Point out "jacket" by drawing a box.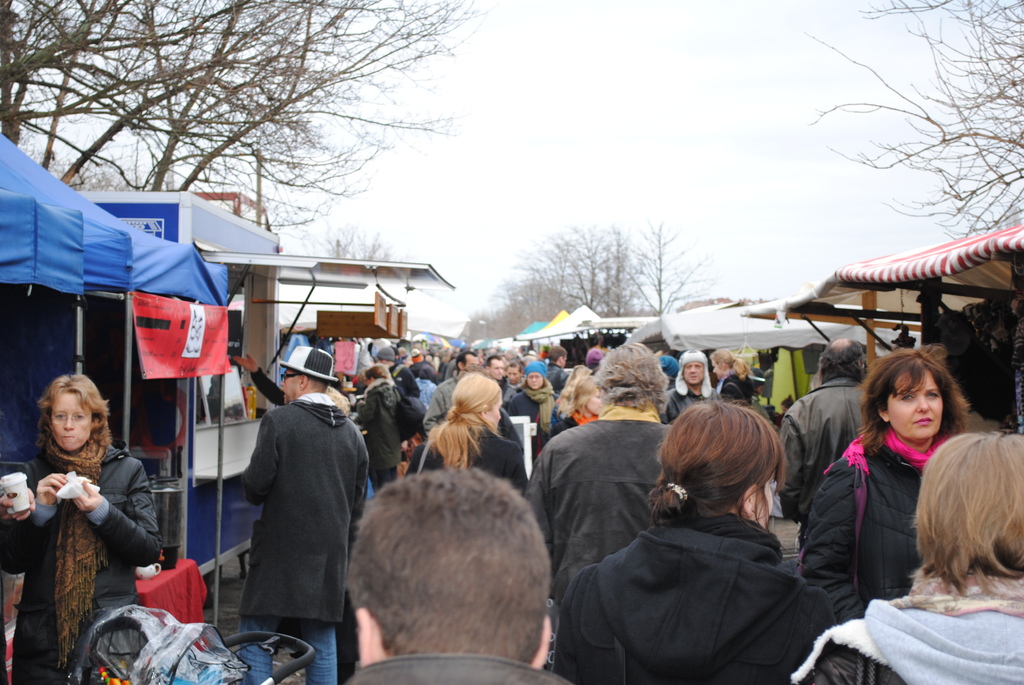
351/381/404/476.
